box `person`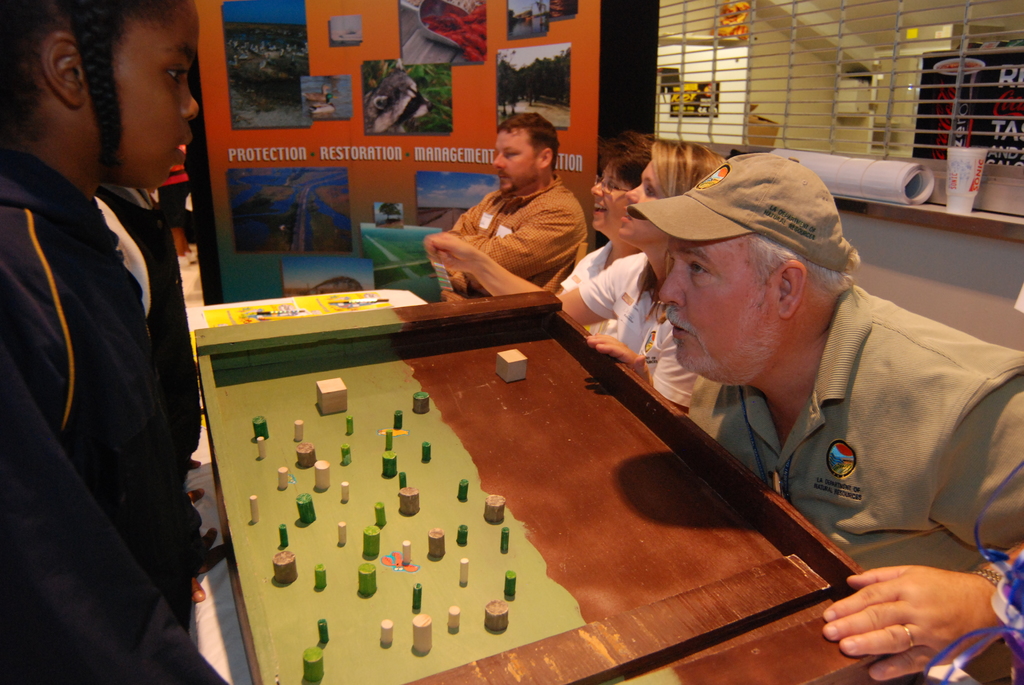
(438,107,588,292)
